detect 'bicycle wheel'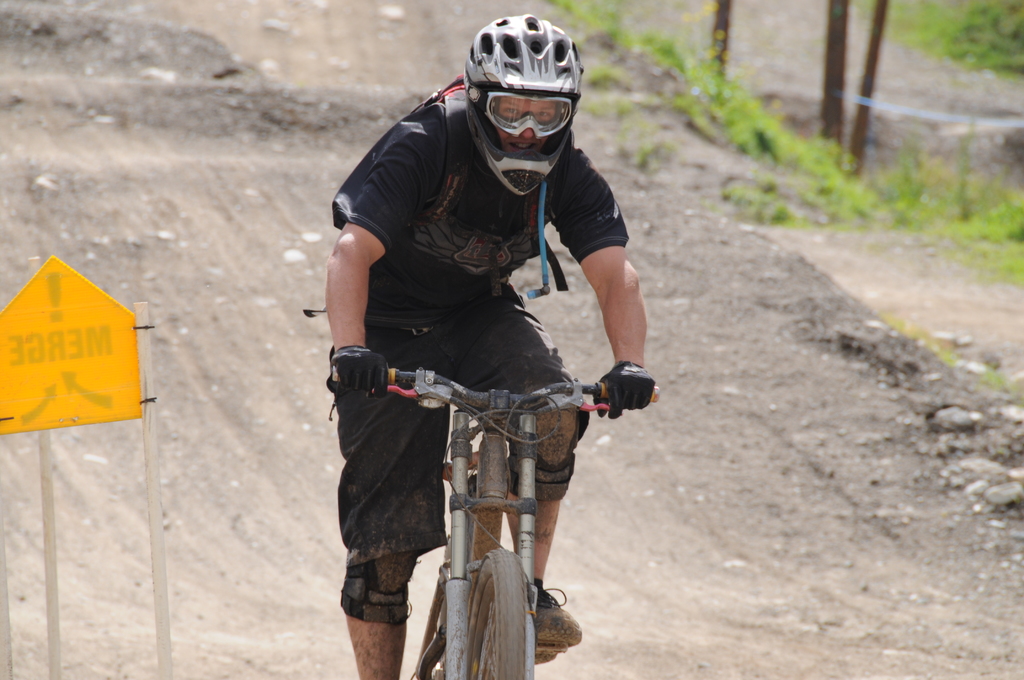
l=468, t=547, r=525, b=679
